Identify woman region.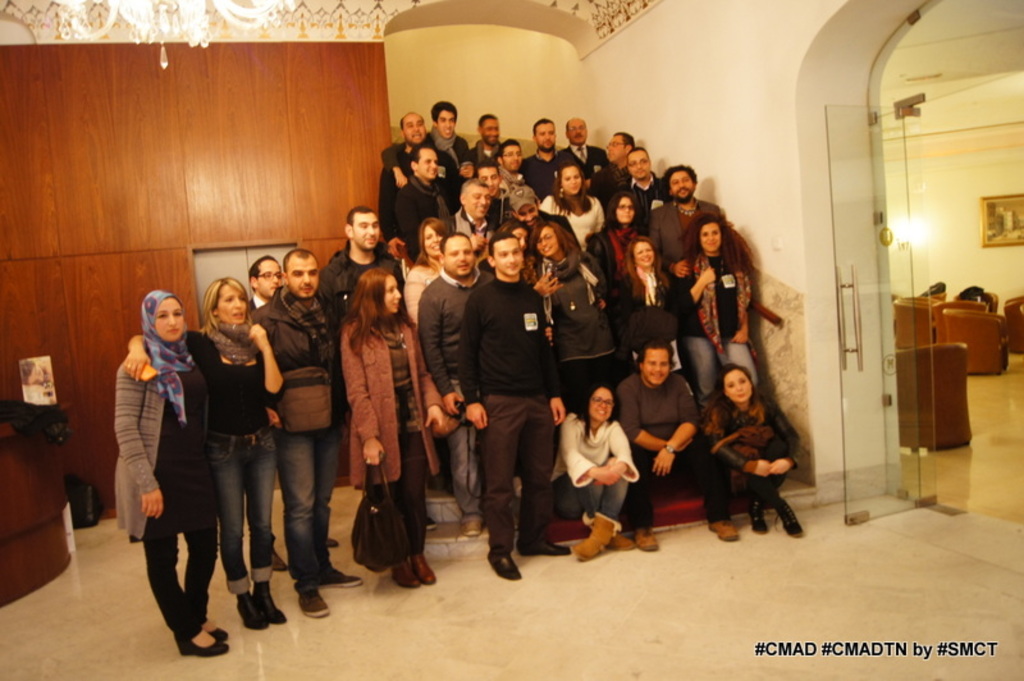
Region: <box>532,159,608,247</box>.
